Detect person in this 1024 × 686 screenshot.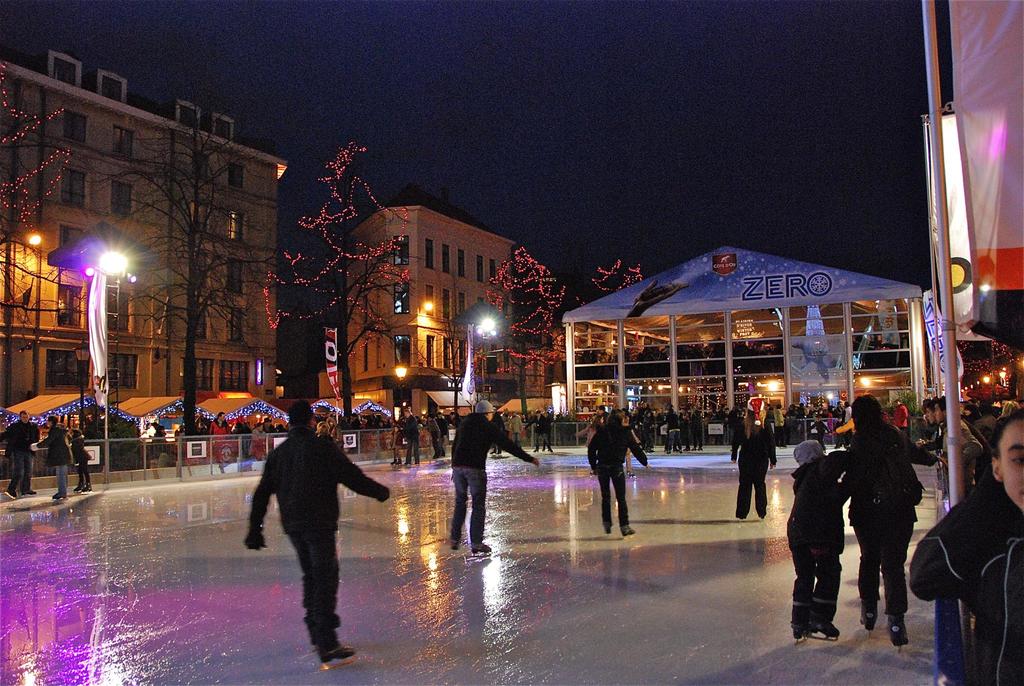
Detection: 528, 408, 557, 452.
